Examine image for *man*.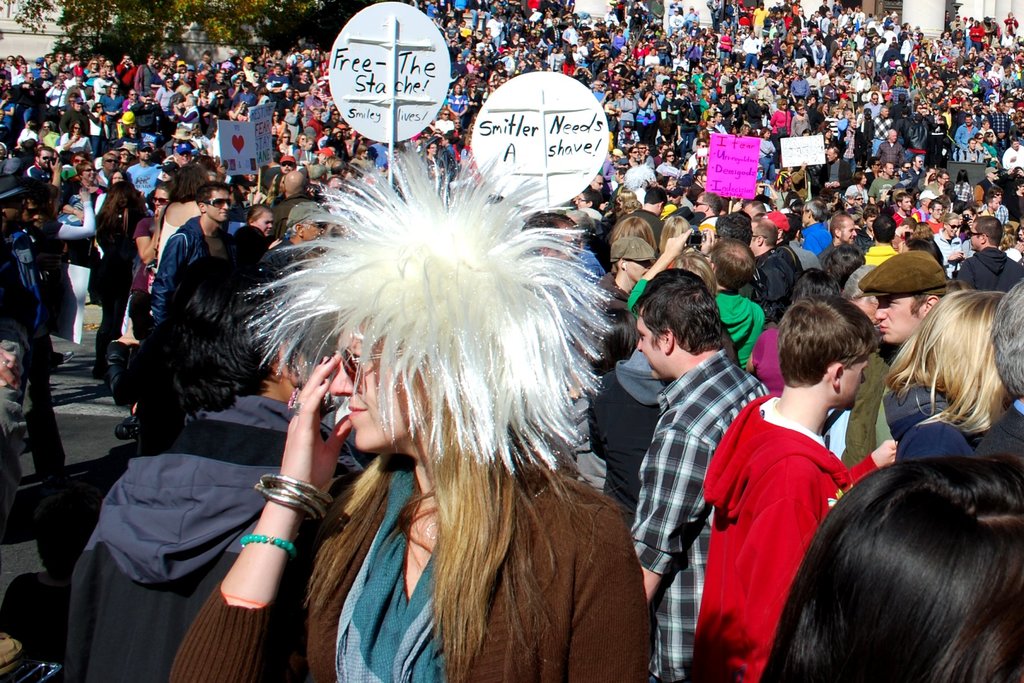
Examination result: detection(957, 217, 1023, 295).
